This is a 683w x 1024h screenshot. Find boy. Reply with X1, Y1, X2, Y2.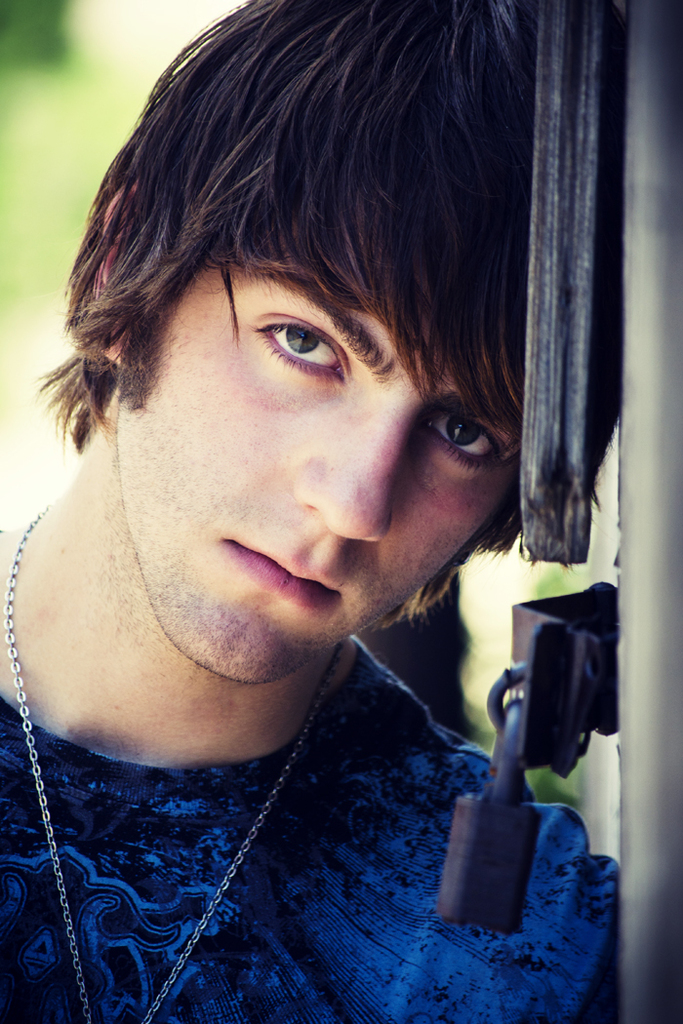
0, 0, 625, 1023.
